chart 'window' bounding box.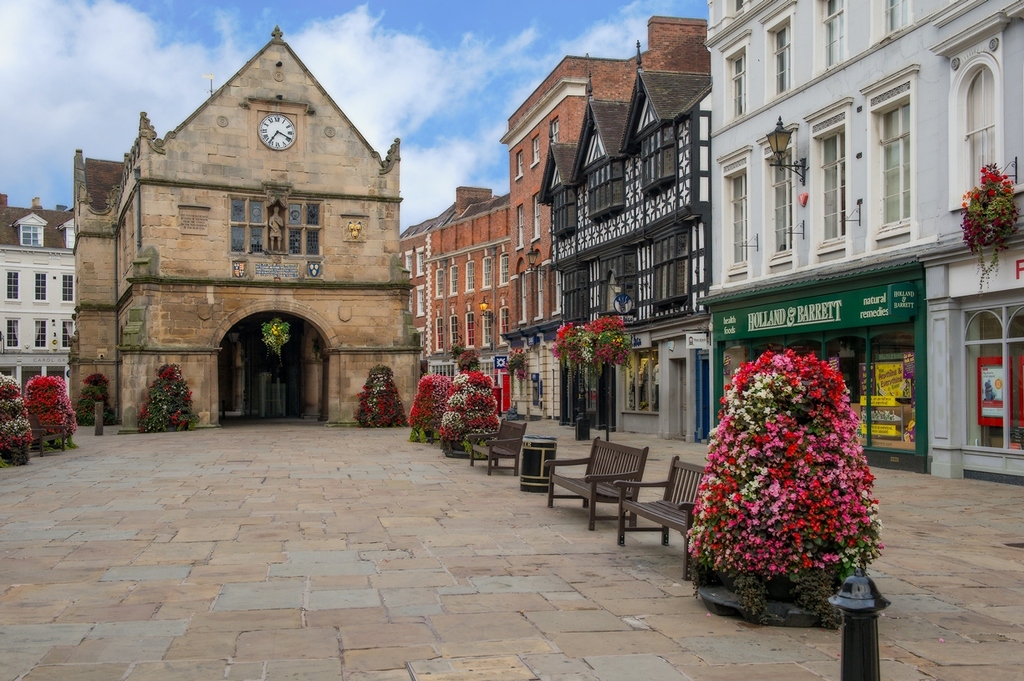
Charted: Rect(551, 186, 578, 239).
